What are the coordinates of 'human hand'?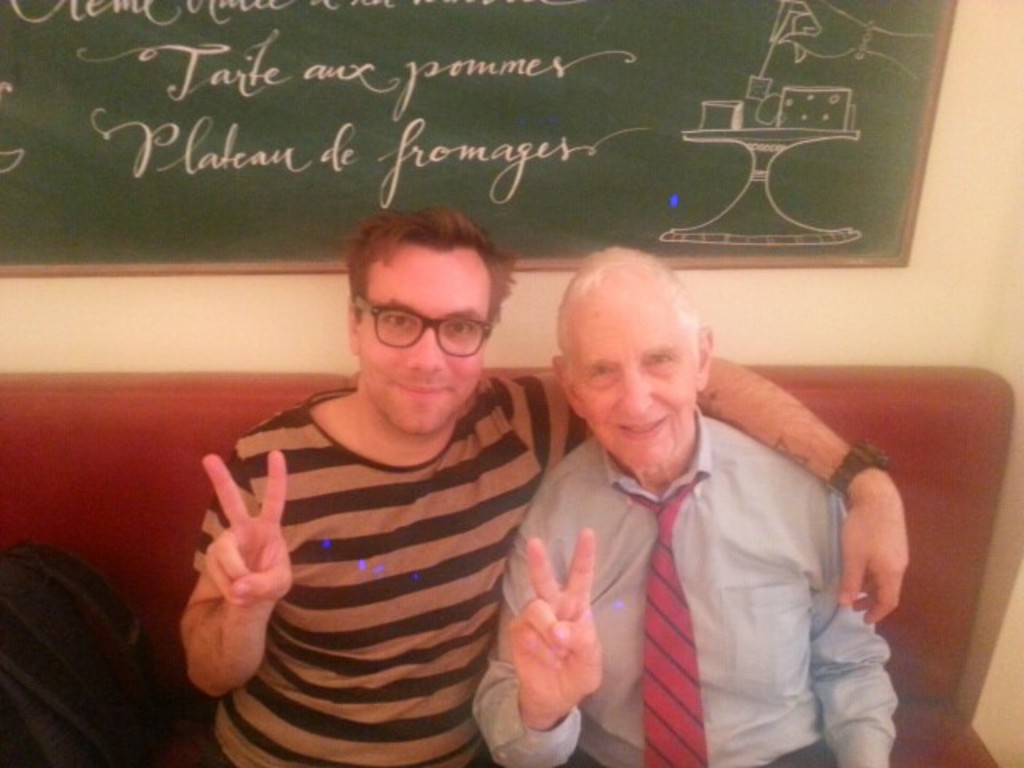
498/541/618/738.
